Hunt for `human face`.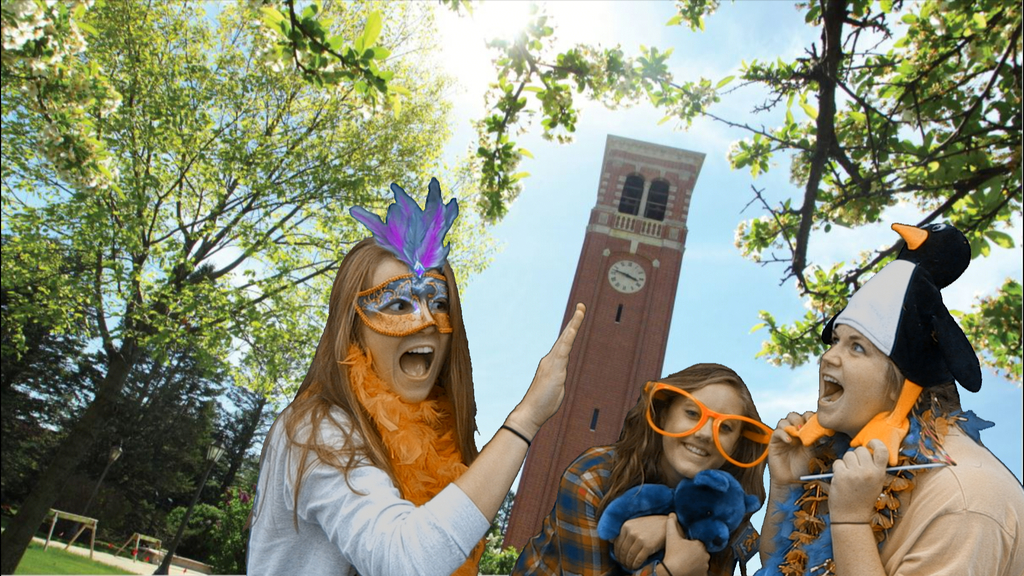
Hunted down at 362,255,450,404.
